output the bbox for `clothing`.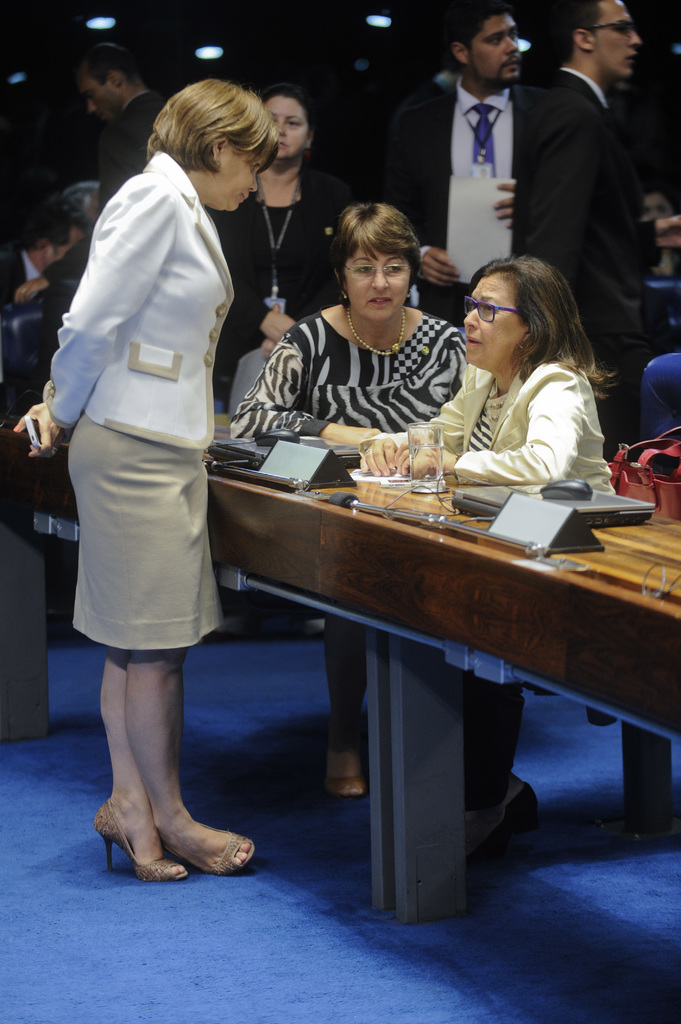
[387, 78, 554, 325].
